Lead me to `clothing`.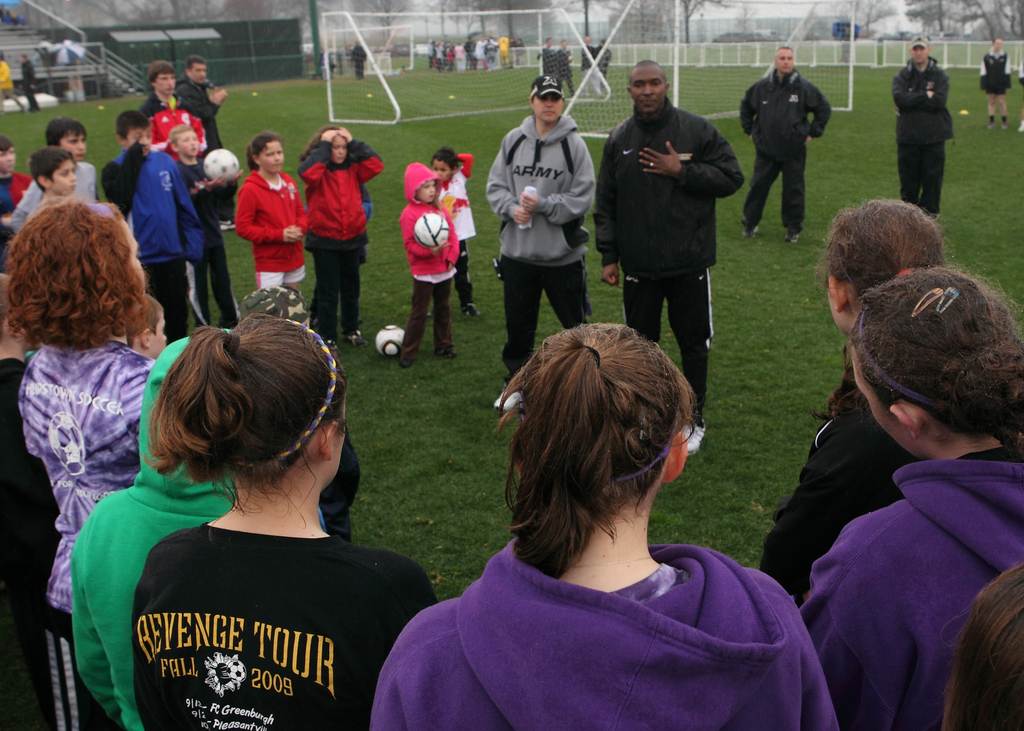
Lead to [x1=57, y1=333, x2=234, y2=730].
